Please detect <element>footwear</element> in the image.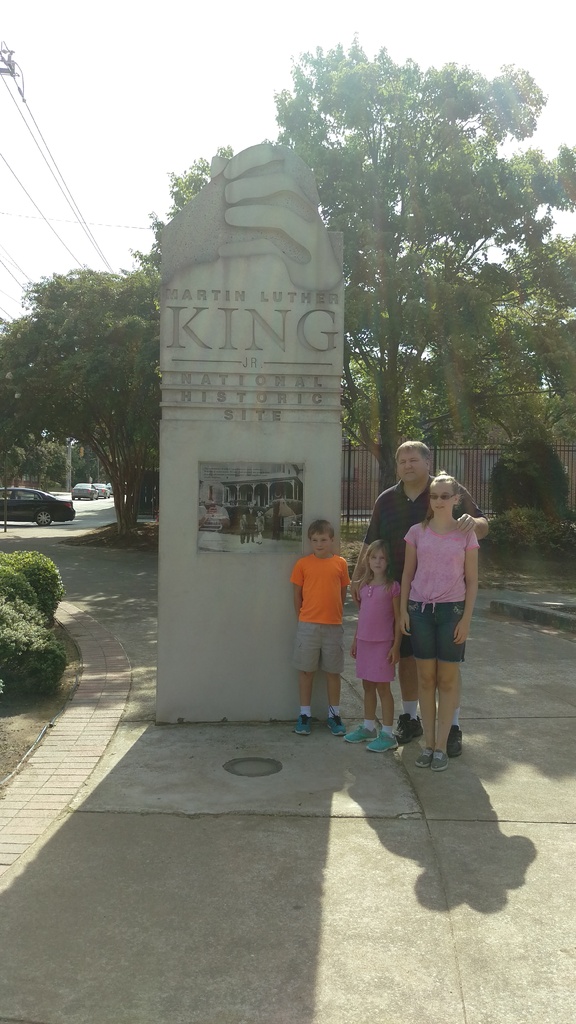
crop(345, 723, 378, 744).
